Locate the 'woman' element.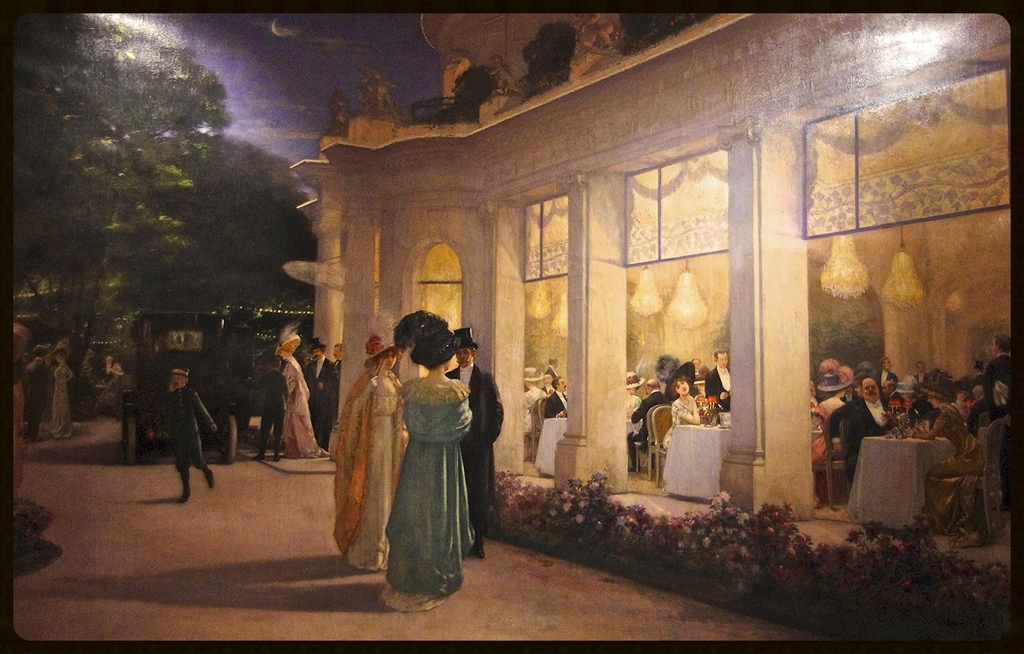
Element bbox: box=[689, 366, 717, 421].
